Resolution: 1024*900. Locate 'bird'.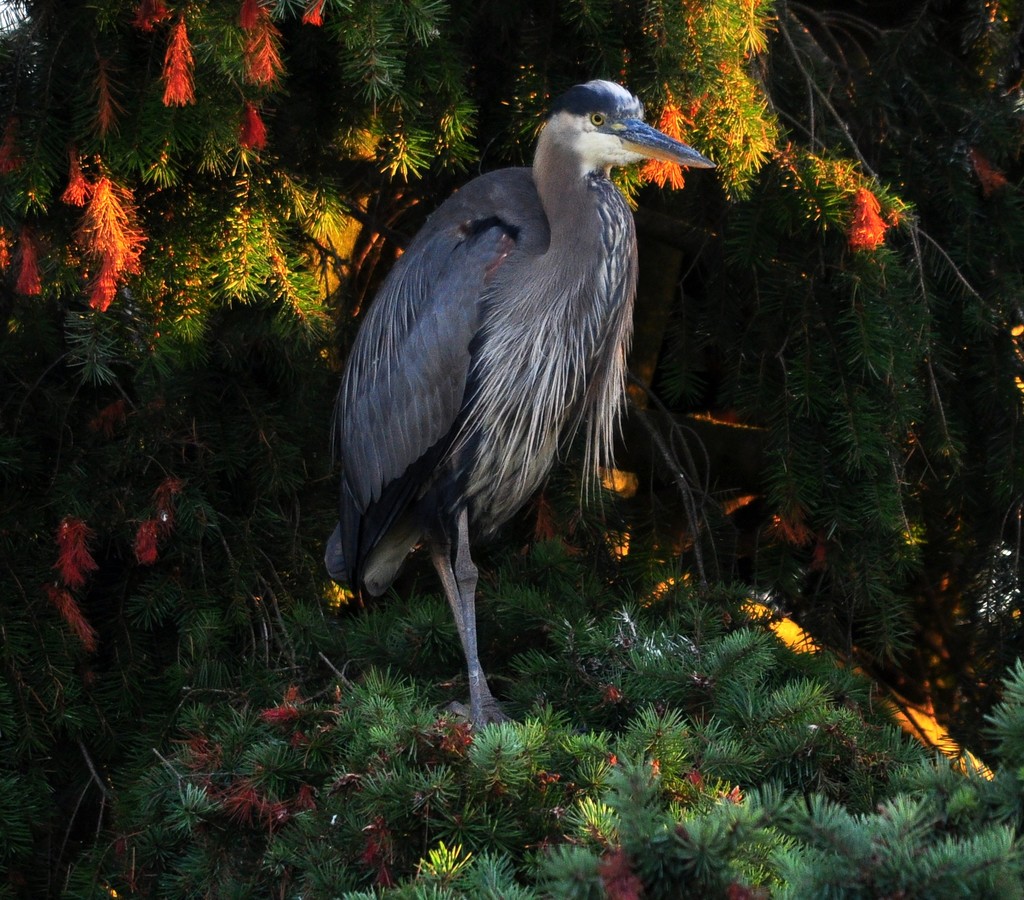
crop(310, 84, 692, 760).
